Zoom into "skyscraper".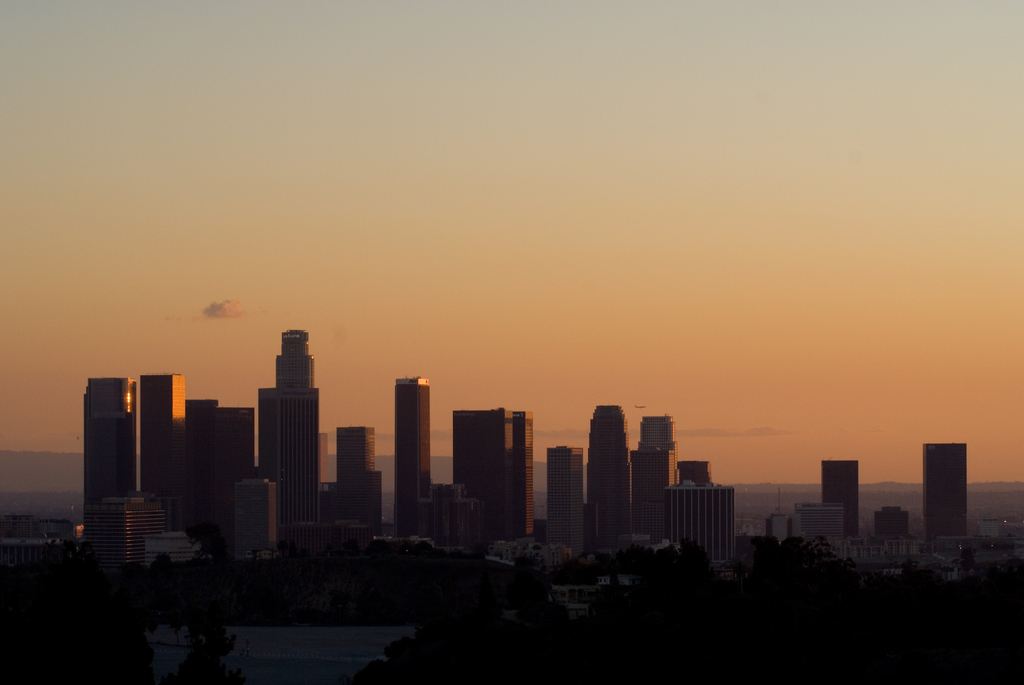
Zoom target: 451, 402, 537, 541.
